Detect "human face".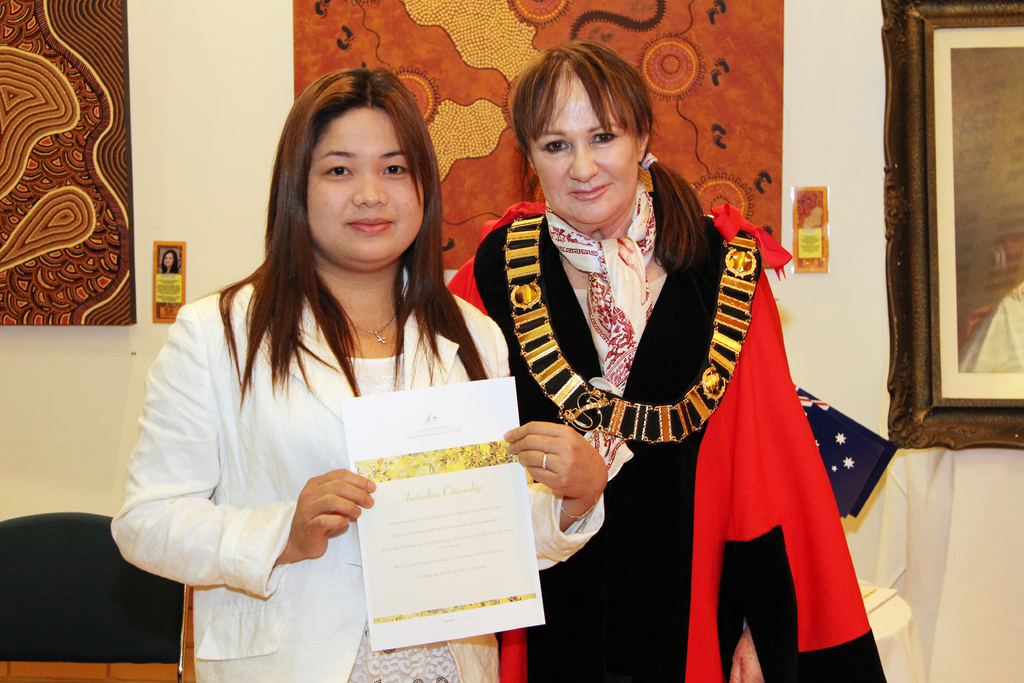
Detected at rect(529, 81, 639, 220).
